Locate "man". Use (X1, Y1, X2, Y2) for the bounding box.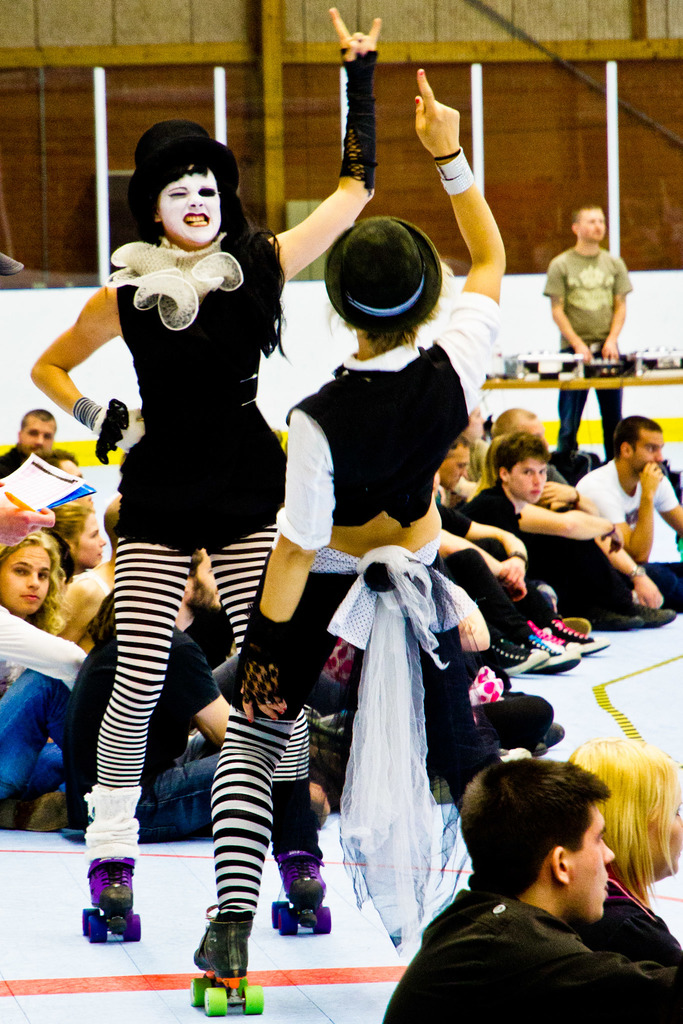
(60, 550, 231, 861).
